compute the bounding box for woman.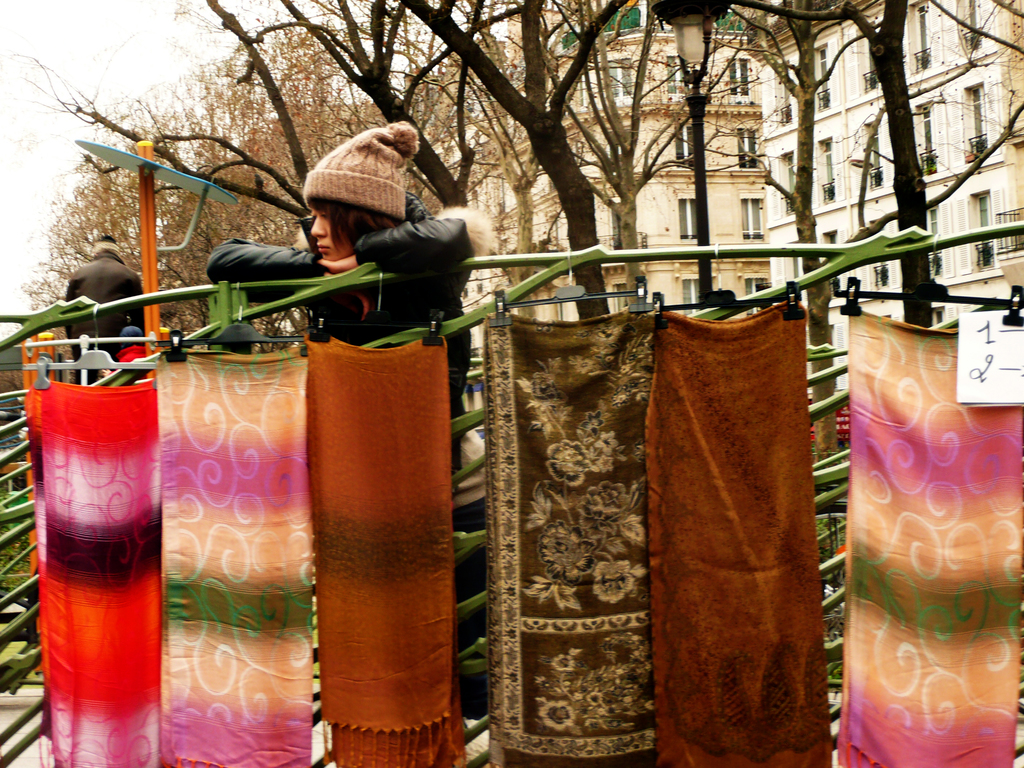
{"x1": 207, "y1": 121, "x2": 477, "y2": 456}.
